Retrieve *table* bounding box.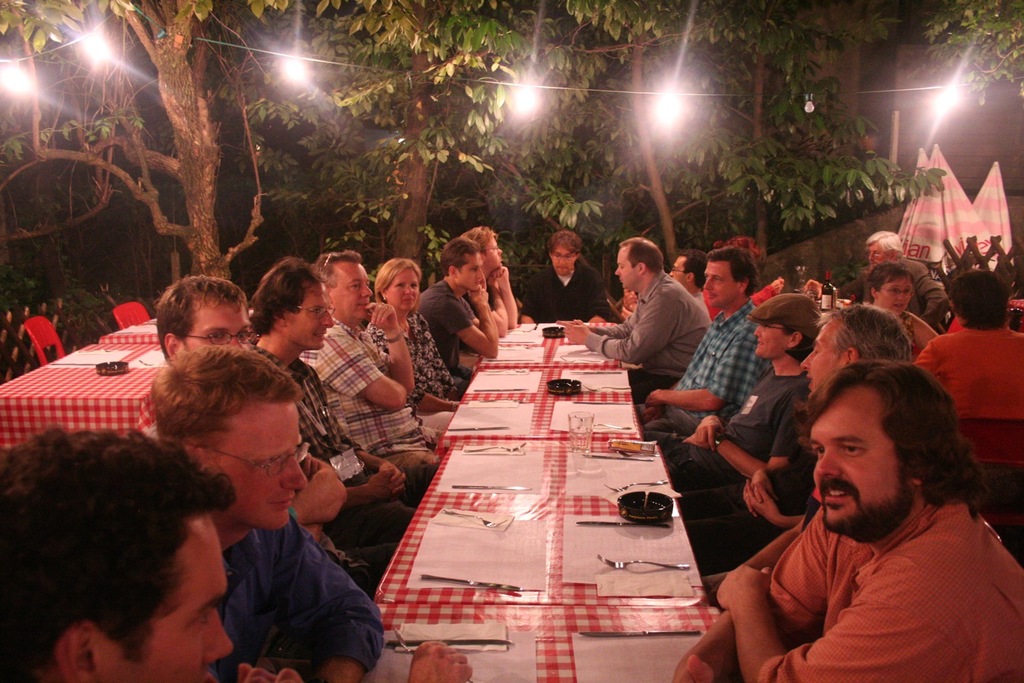
Bounding box: locate(832, 295, 852, 310).
